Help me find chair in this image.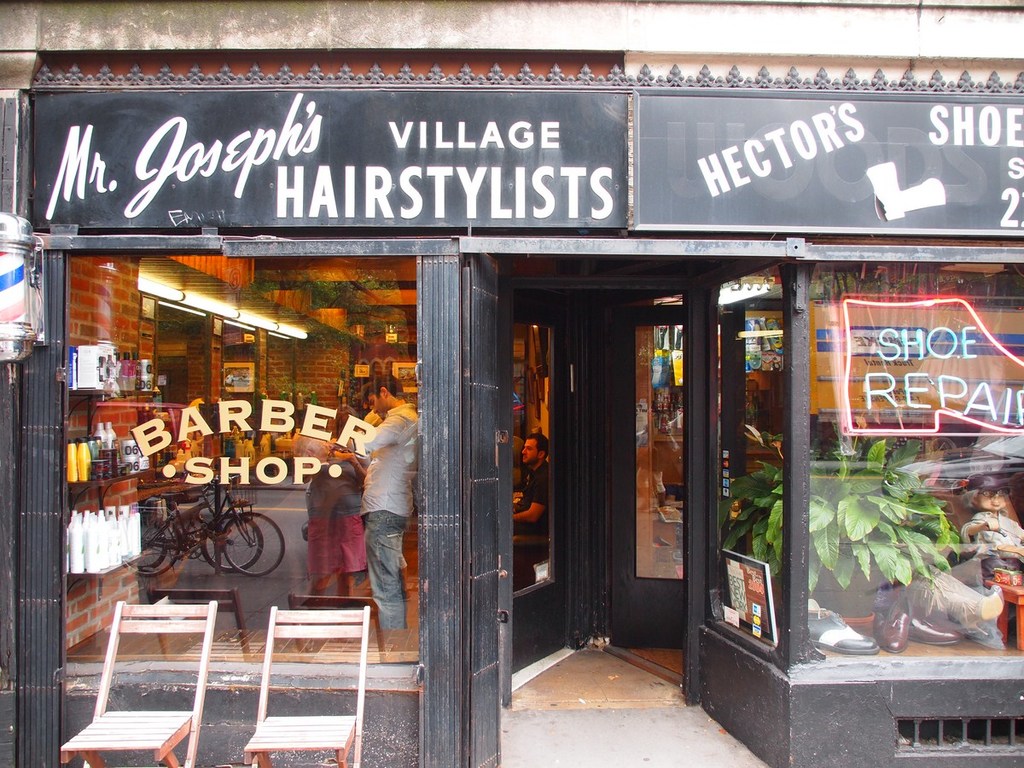
Found it: detection(245, 602, 375, 767).
